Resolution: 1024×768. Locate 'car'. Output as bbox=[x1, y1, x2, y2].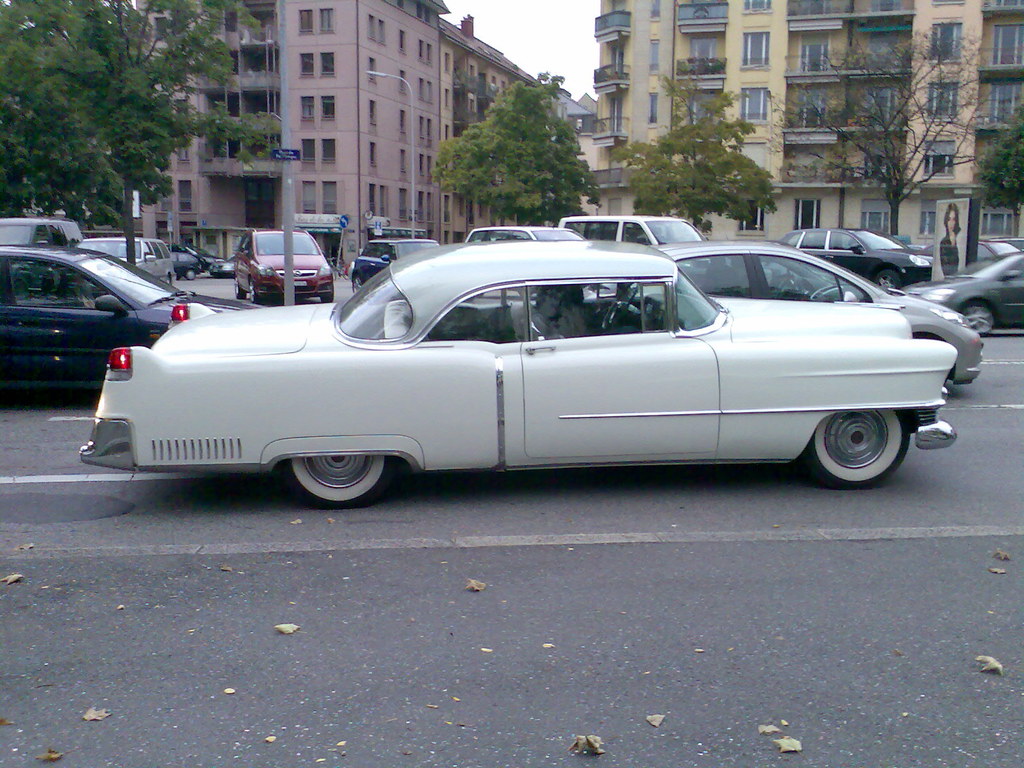
bbox=[227, 229, 333, 306].
